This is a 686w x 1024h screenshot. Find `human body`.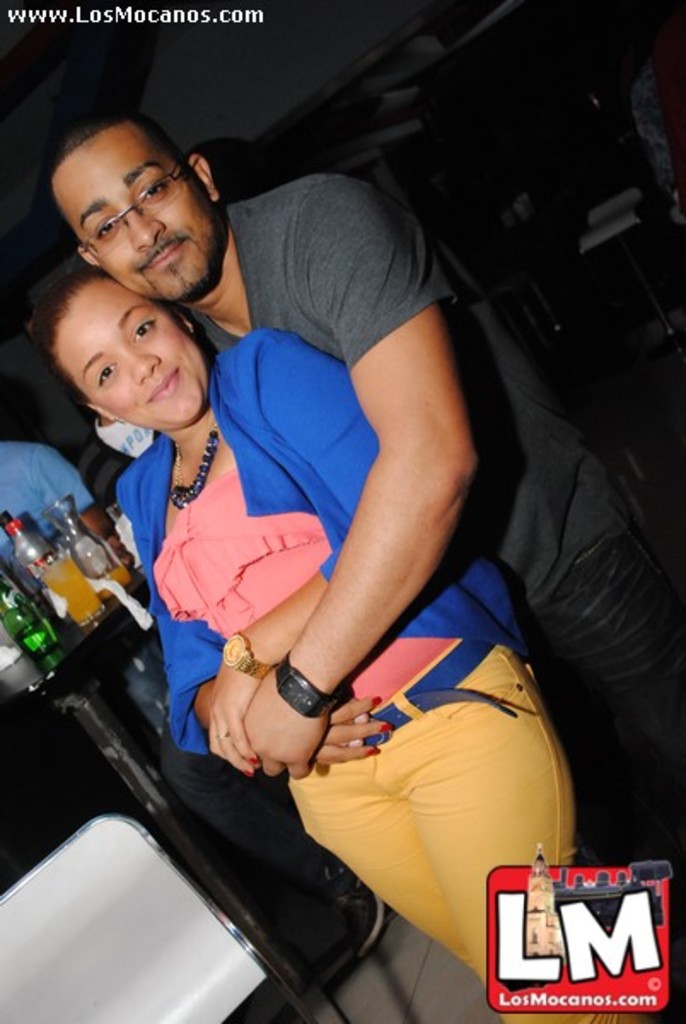
Bounding box: left=22, top=249, right=567, bottom=1022.
